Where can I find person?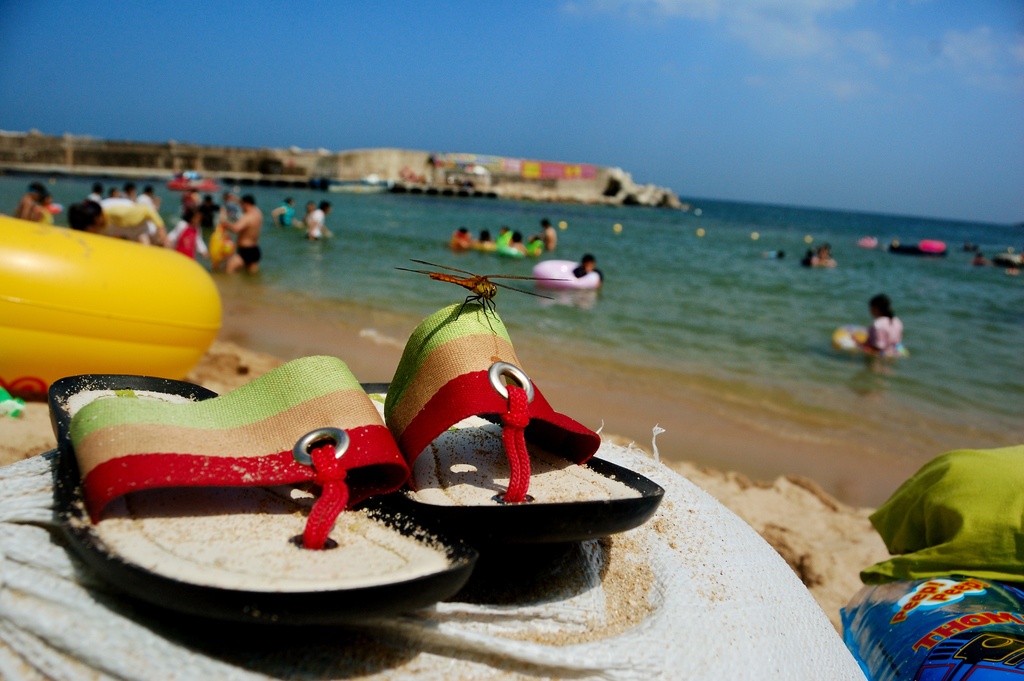
You can find it at [278,196,294,225].
